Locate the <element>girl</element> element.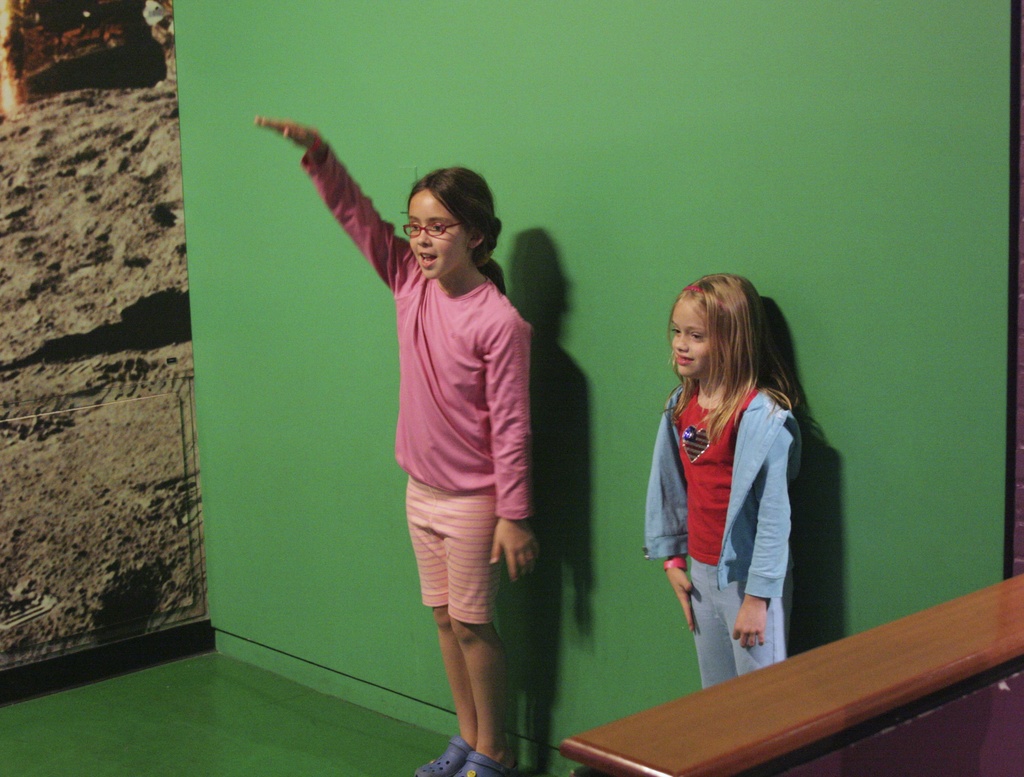
Element bbox: {"left": 643, "top": 270, "right": 803, "bottom": 687}.
